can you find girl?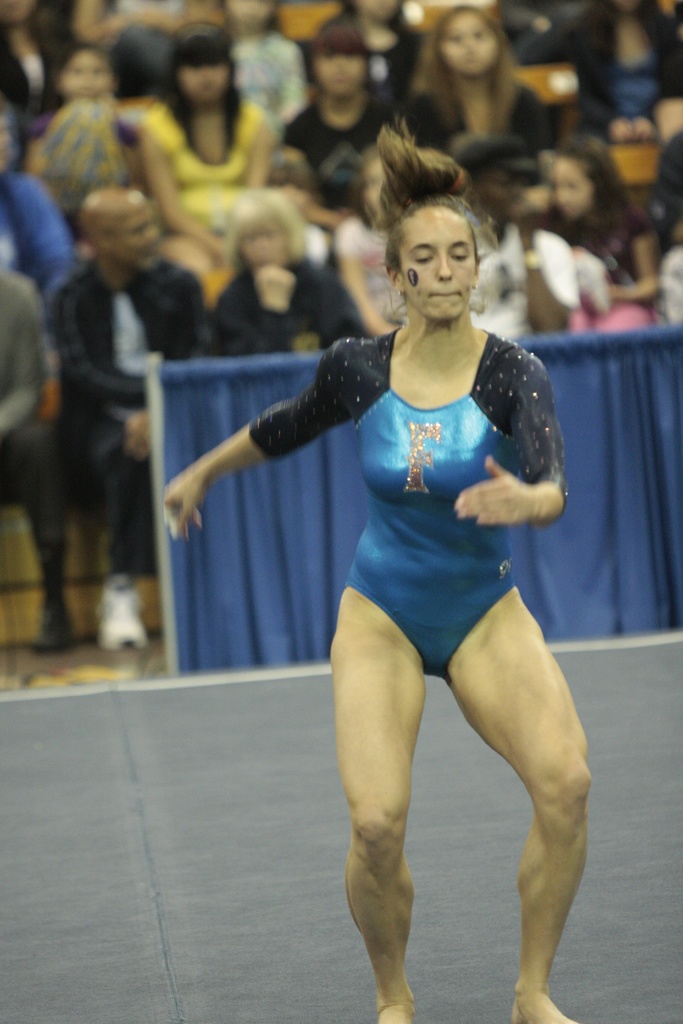
Yes, bounding box: bbox=[159, 115, 588, 1023].
